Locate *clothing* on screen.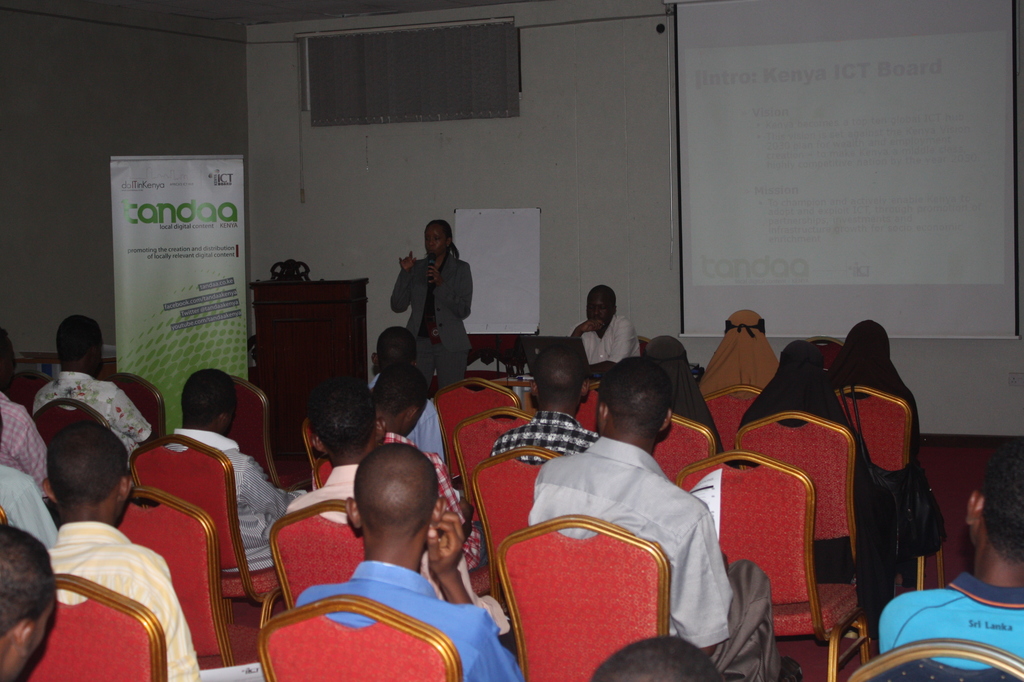
On screen at box=[48, 522, 200, 681].
